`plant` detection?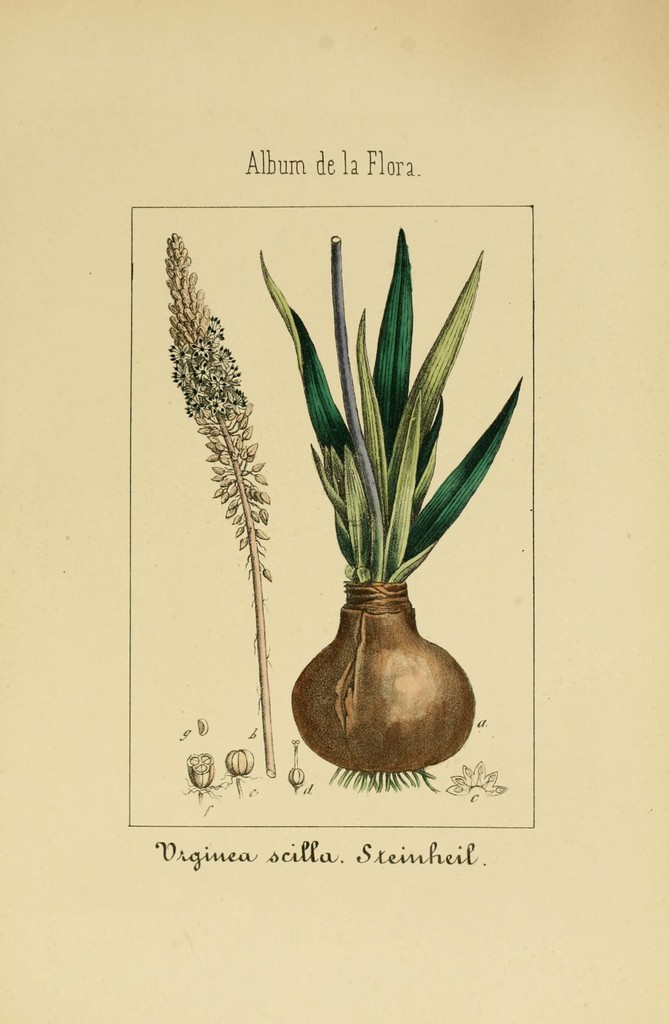
<box>262,218,535,789</box>
